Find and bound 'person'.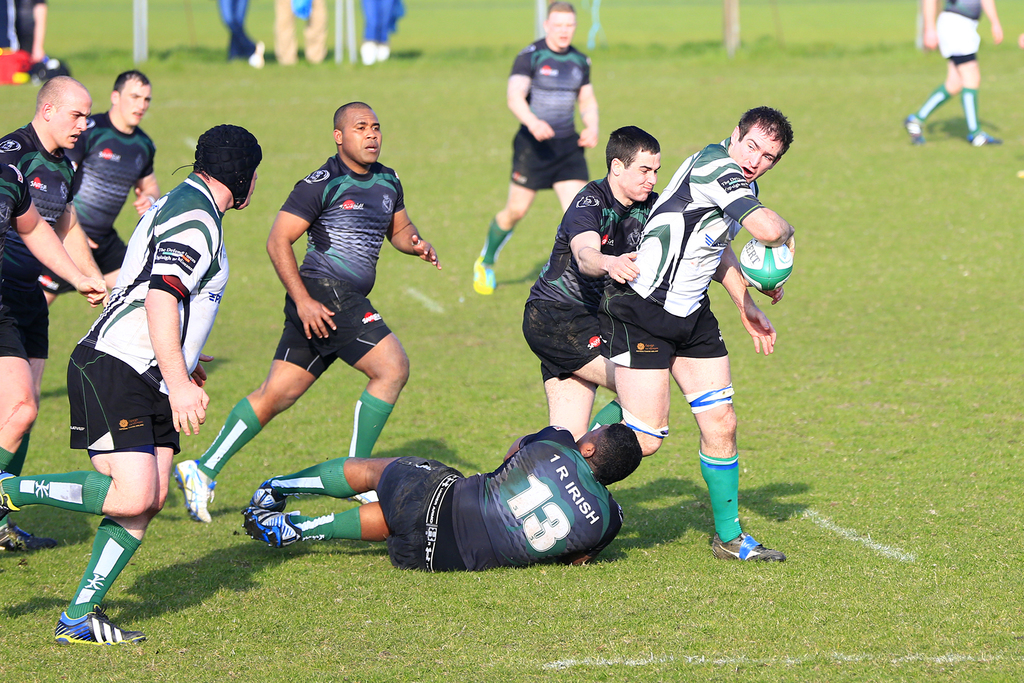
Bound: bbox=(900, 0, 1002, 147).
